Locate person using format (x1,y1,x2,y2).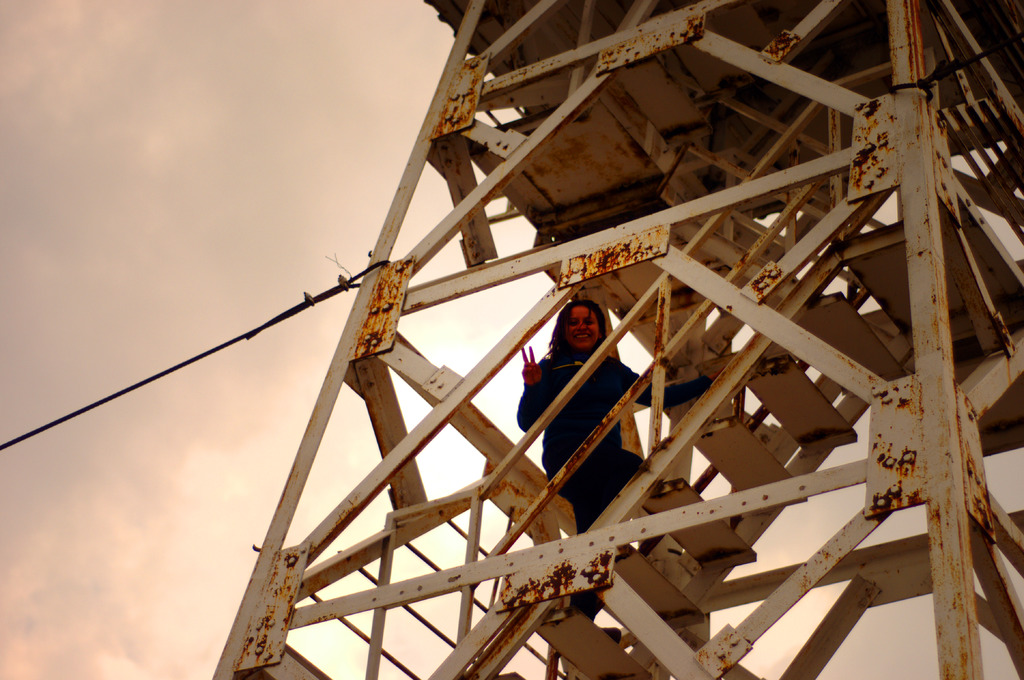
(514,298,711,639).
